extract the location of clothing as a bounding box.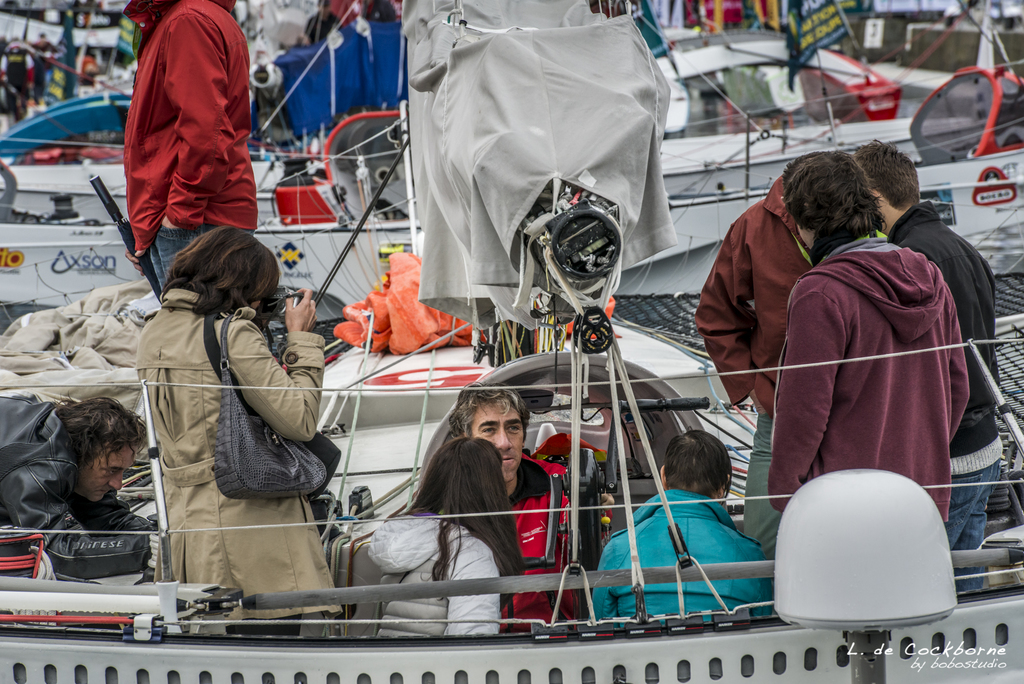
(589, 491, 771, 621).
